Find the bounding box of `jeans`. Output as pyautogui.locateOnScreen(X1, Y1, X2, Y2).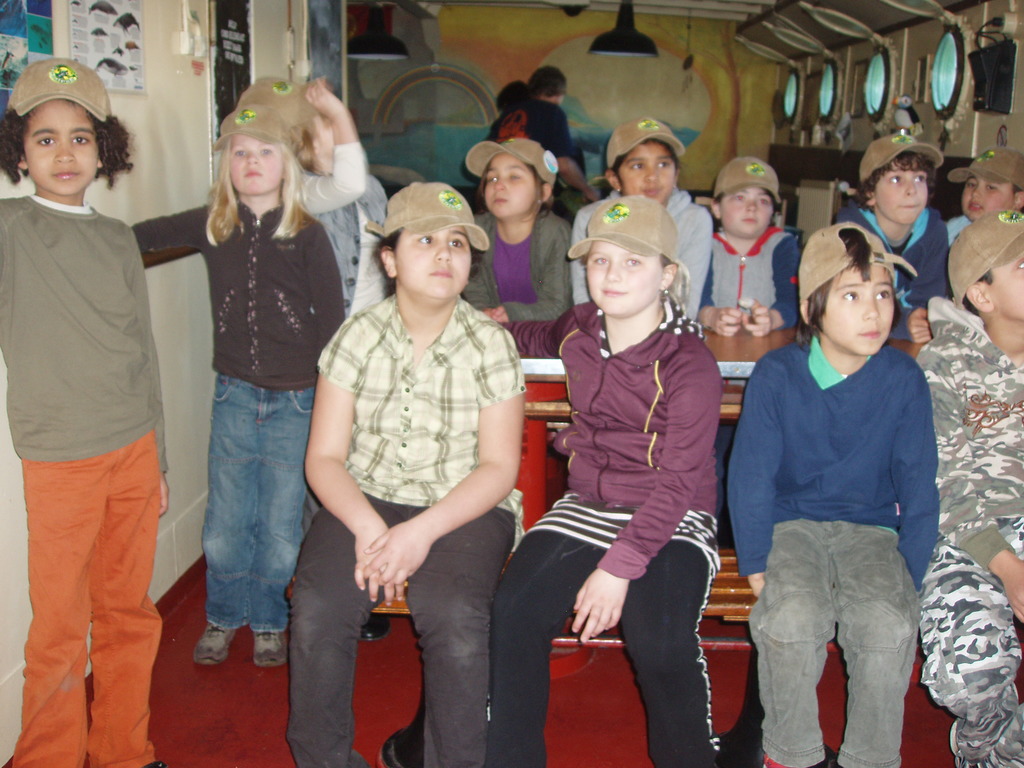
pyautogui.locateOnScreen(467, 205, 554, 327).
